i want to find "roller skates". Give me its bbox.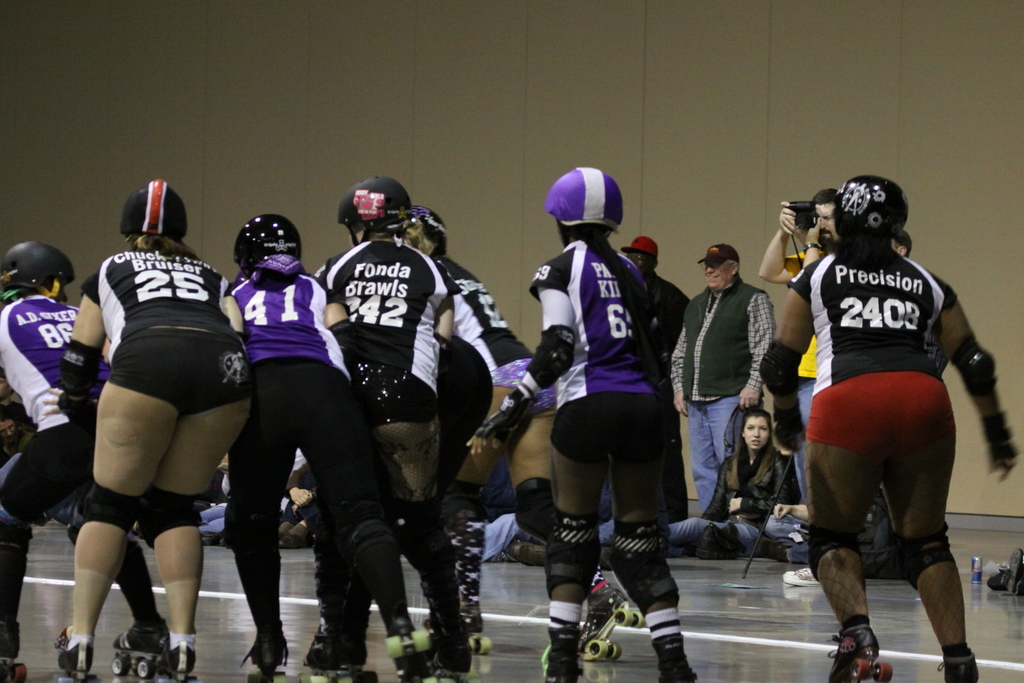
x1=433, y1=646, x2=471, y2=682.
